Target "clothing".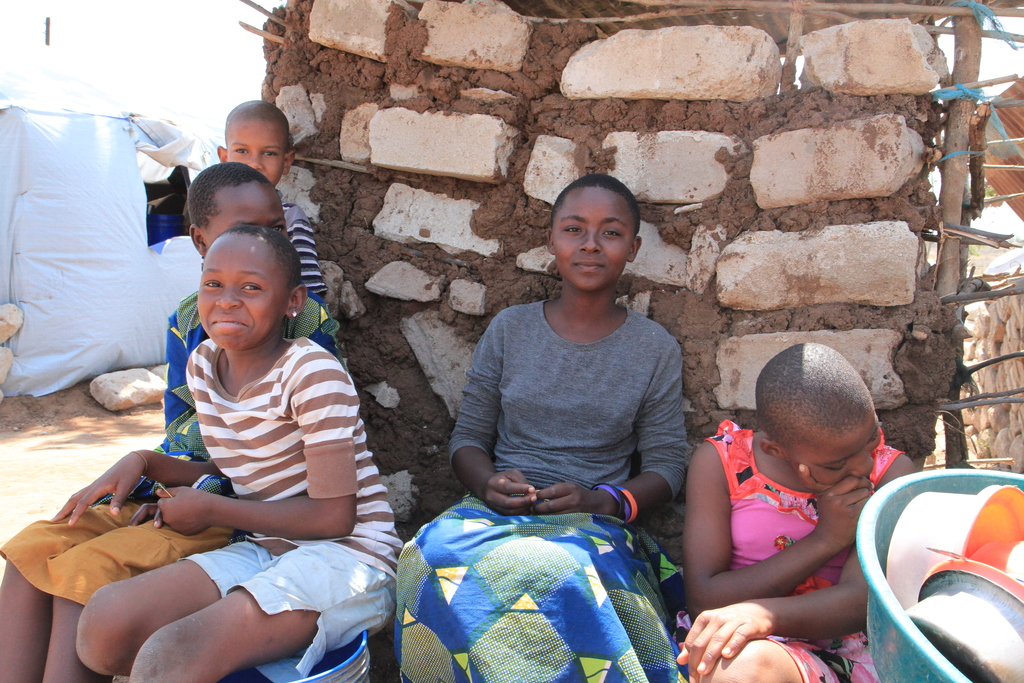
Target region: 669 420 908 682.
